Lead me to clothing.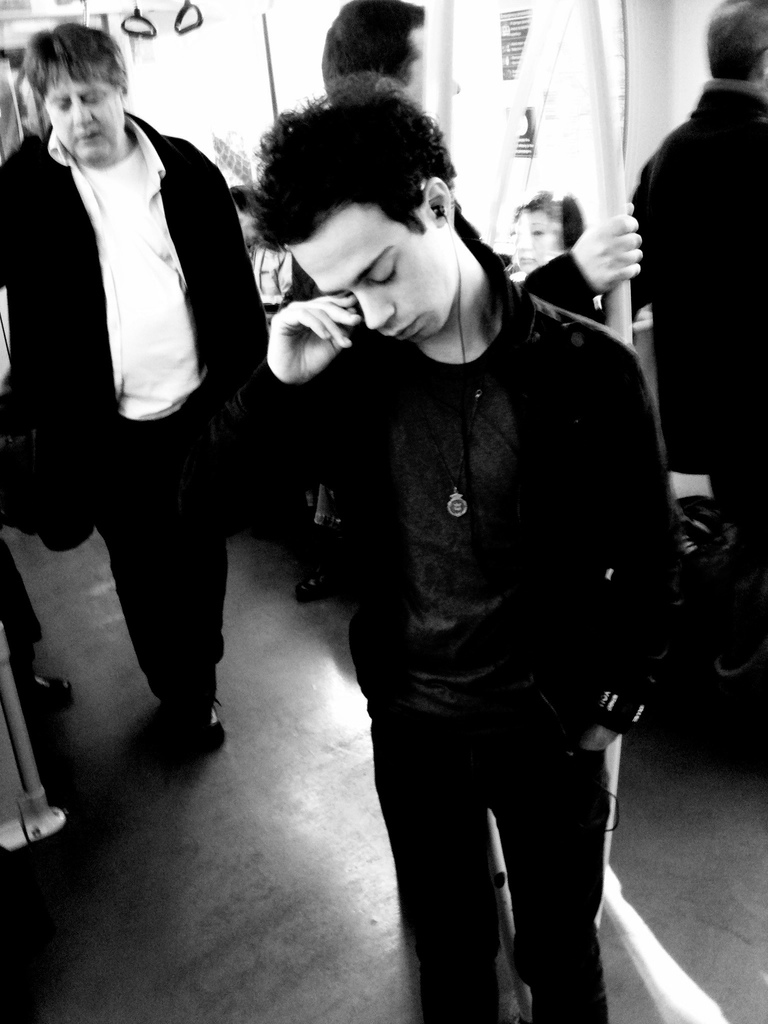
Lead to (0,106,276,712).
